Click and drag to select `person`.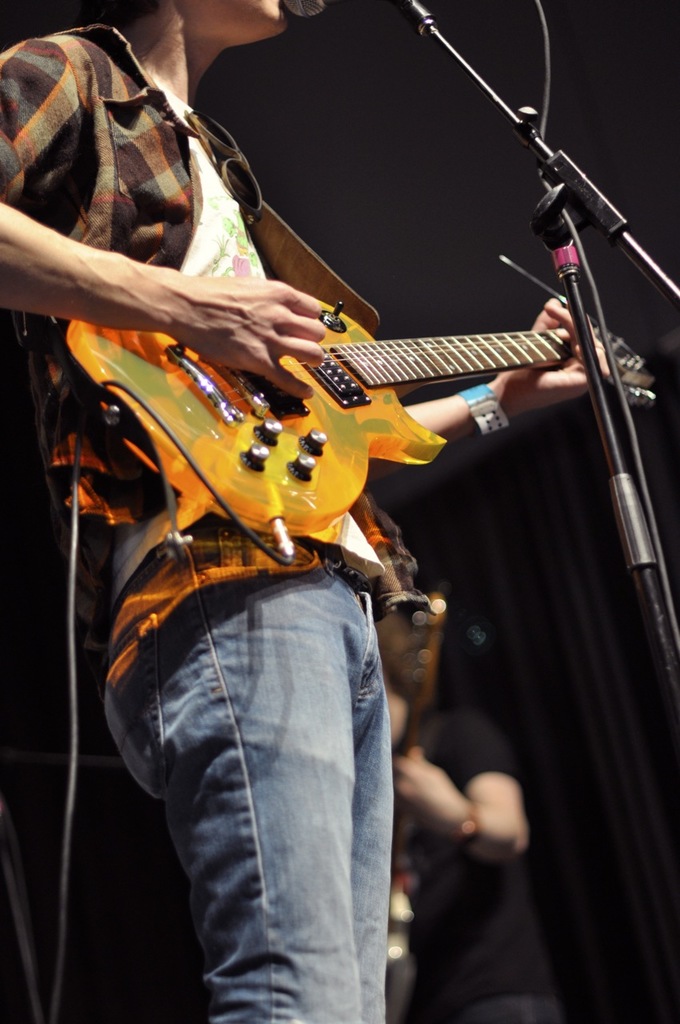
Selection: {"x1": 0, "y1": 0, "x2": 615, "y2": 1023}.
